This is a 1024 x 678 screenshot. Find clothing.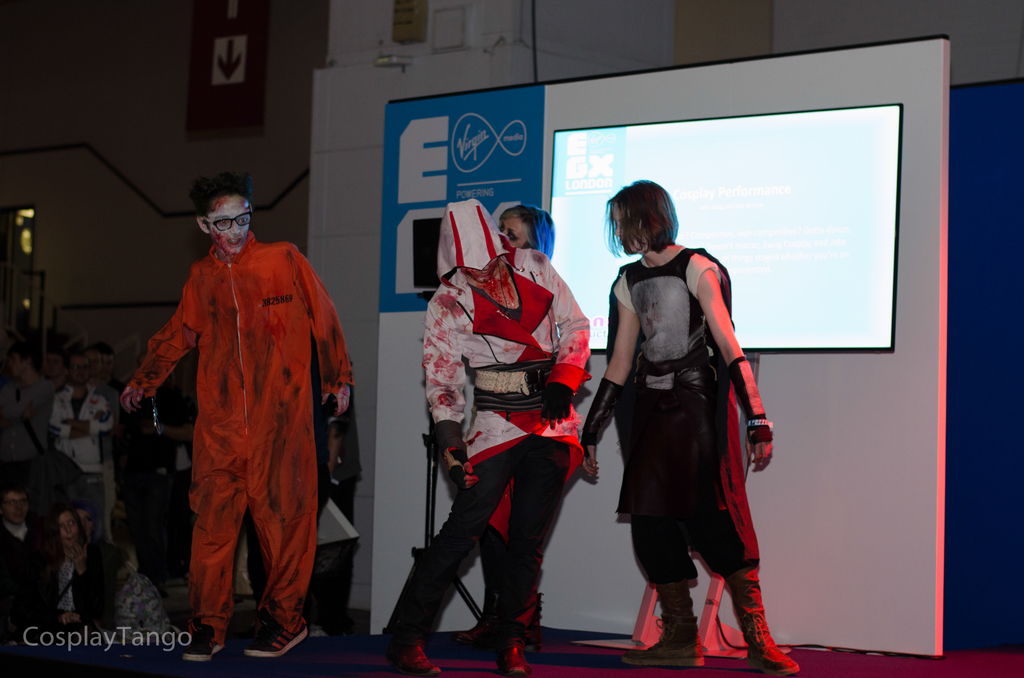
Bounding box: locate(399, 191, 594, 642).
